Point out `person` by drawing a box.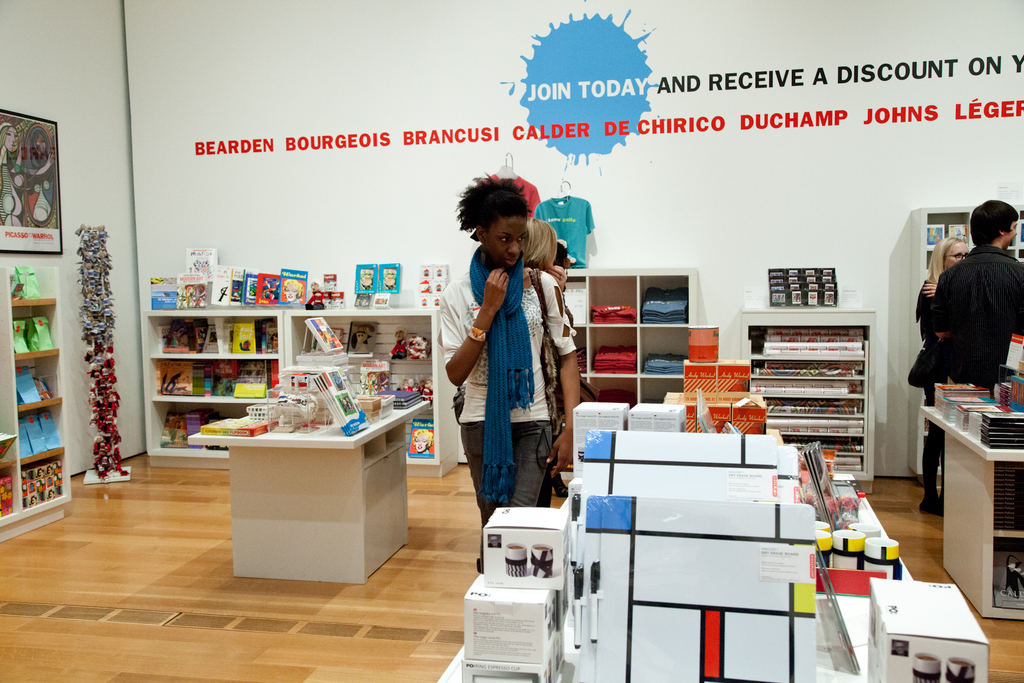
detection(925, 194, 1023, 402).
